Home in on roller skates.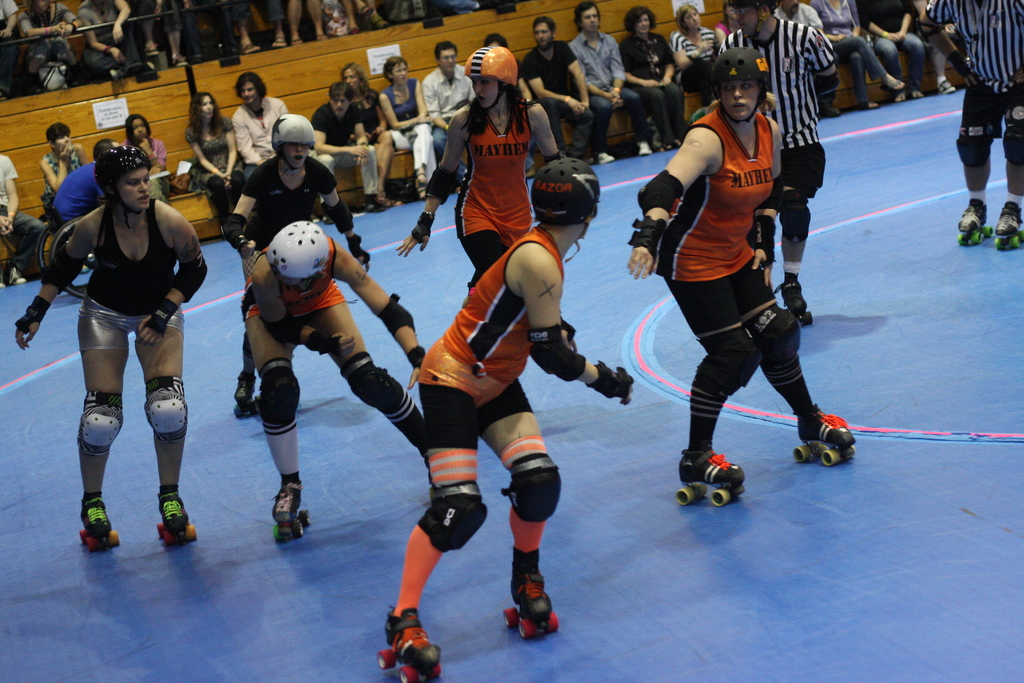
Homed in at l=952, t=198, r=995, b=245.
